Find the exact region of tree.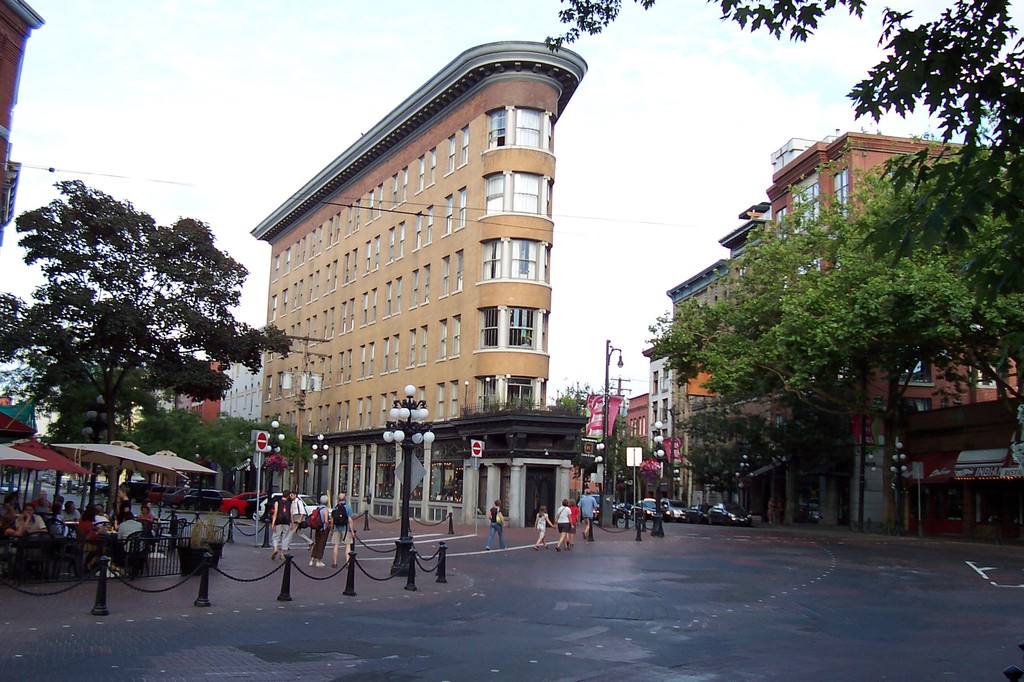
Exact region: l=543, t=1, r=1023, b=239.
